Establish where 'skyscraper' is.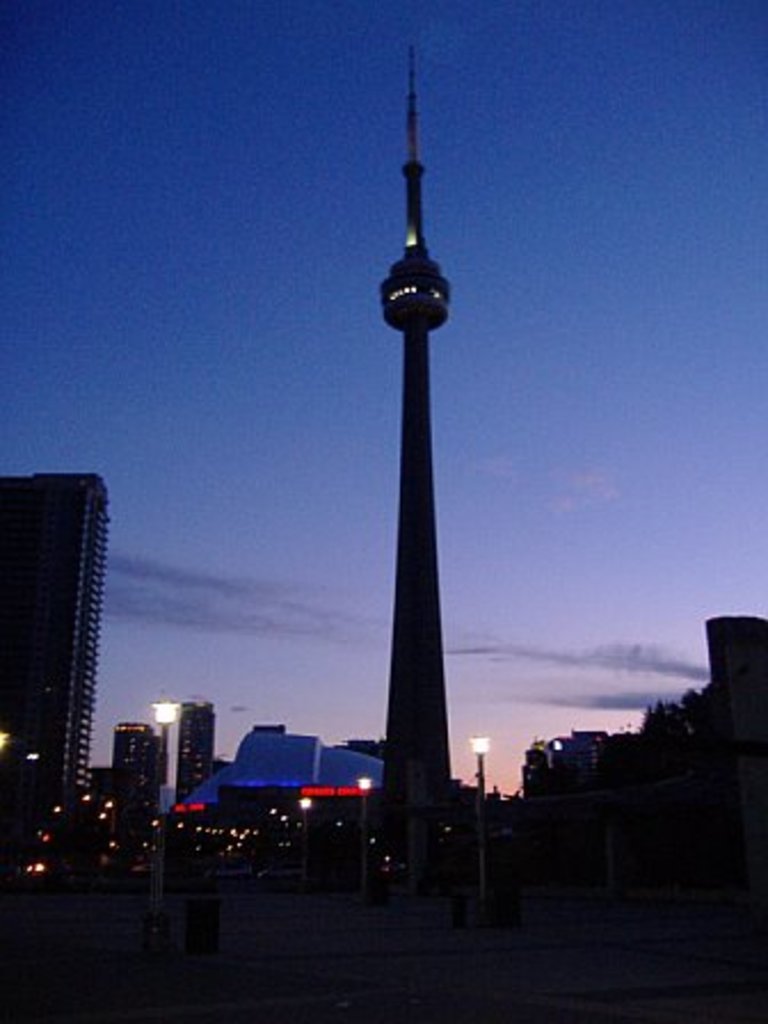
Established at bbox=[9, 439, 128, 843].
